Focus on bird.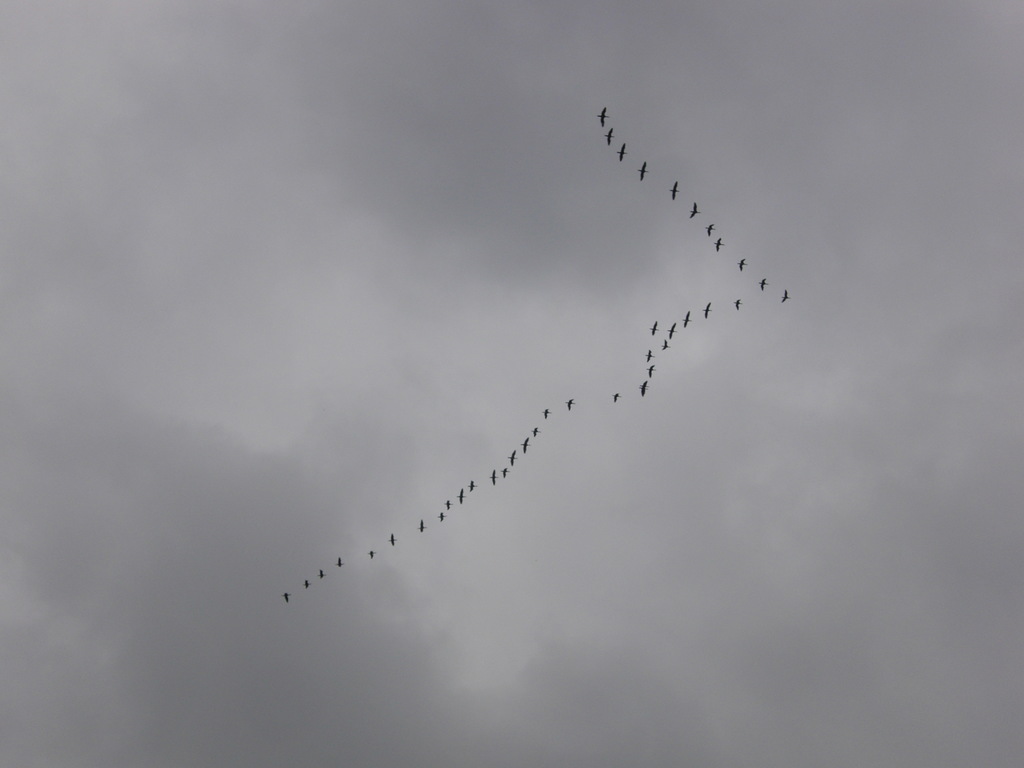
Focused at 490,467,500,487.
